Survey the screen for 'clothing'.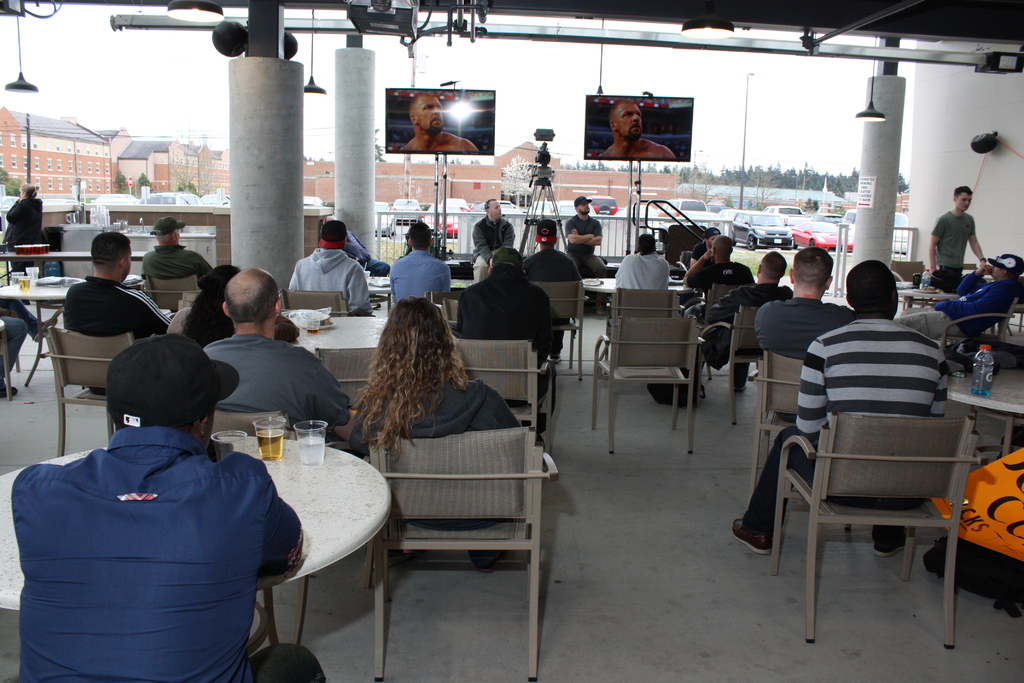
Survey found: <region>388, 247, 448, 298</region>.
